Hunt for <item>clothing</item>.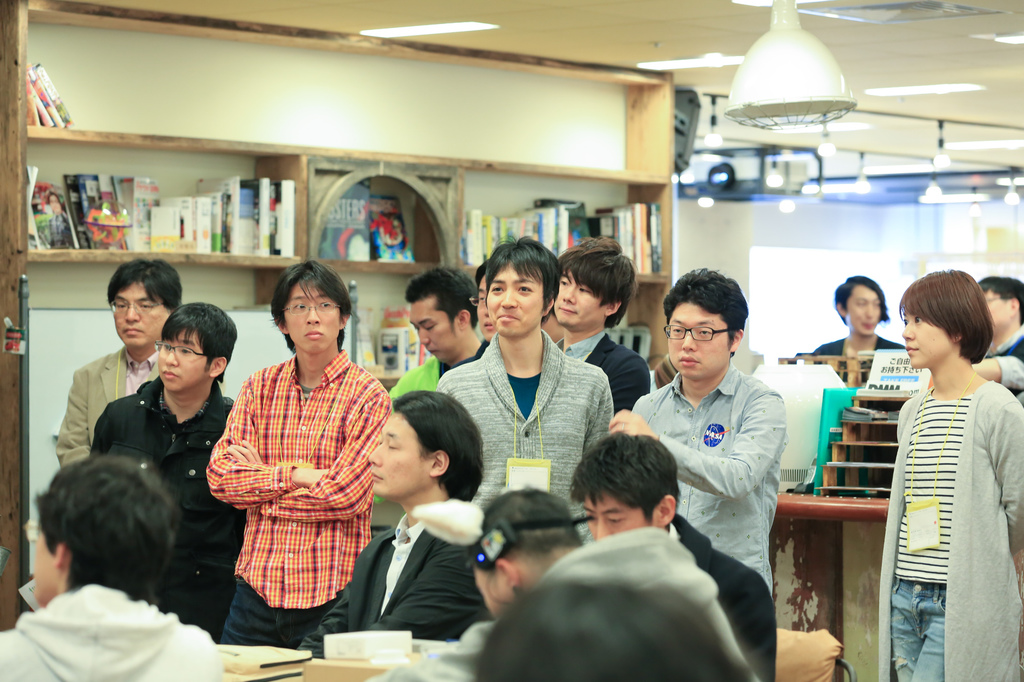
Hunted down at <box>0,585,215,681</box>.
